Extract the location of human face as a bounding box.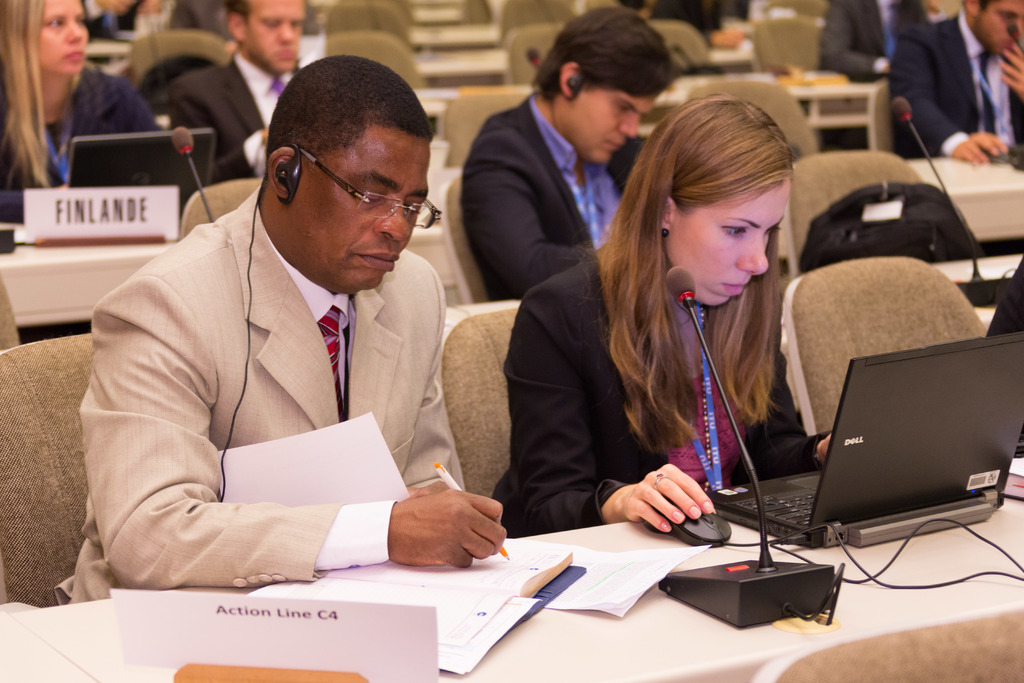
574 94 654 167.
